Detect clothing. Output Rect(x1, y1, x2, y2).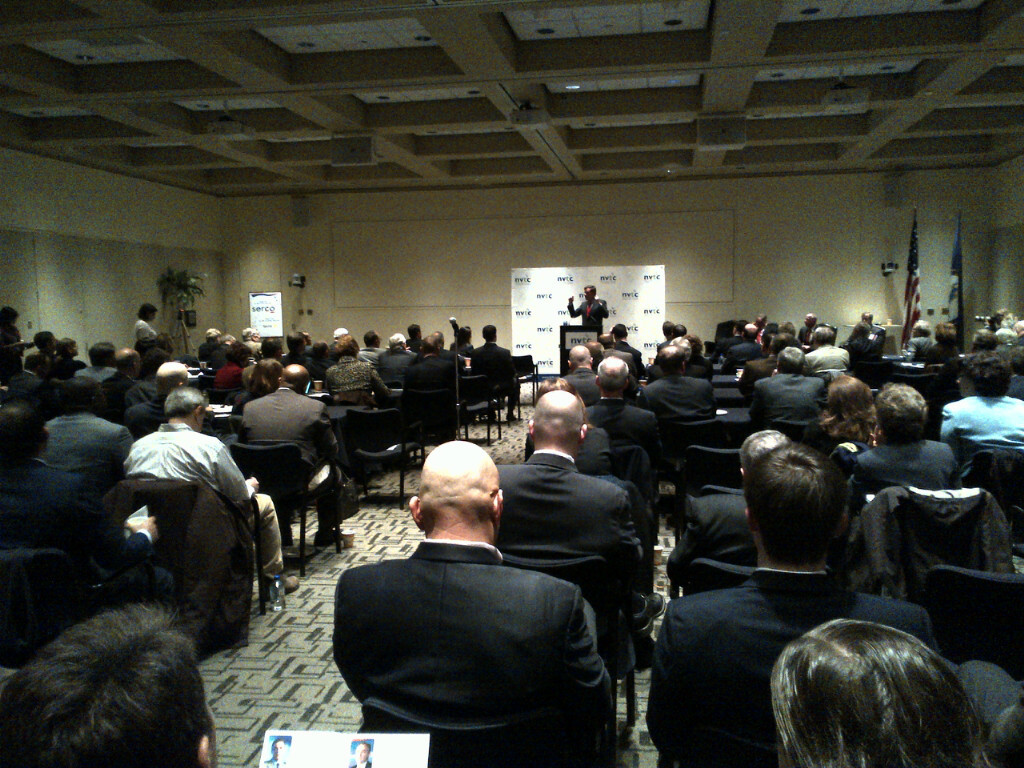
Rect(5, 449, 178, 599).
